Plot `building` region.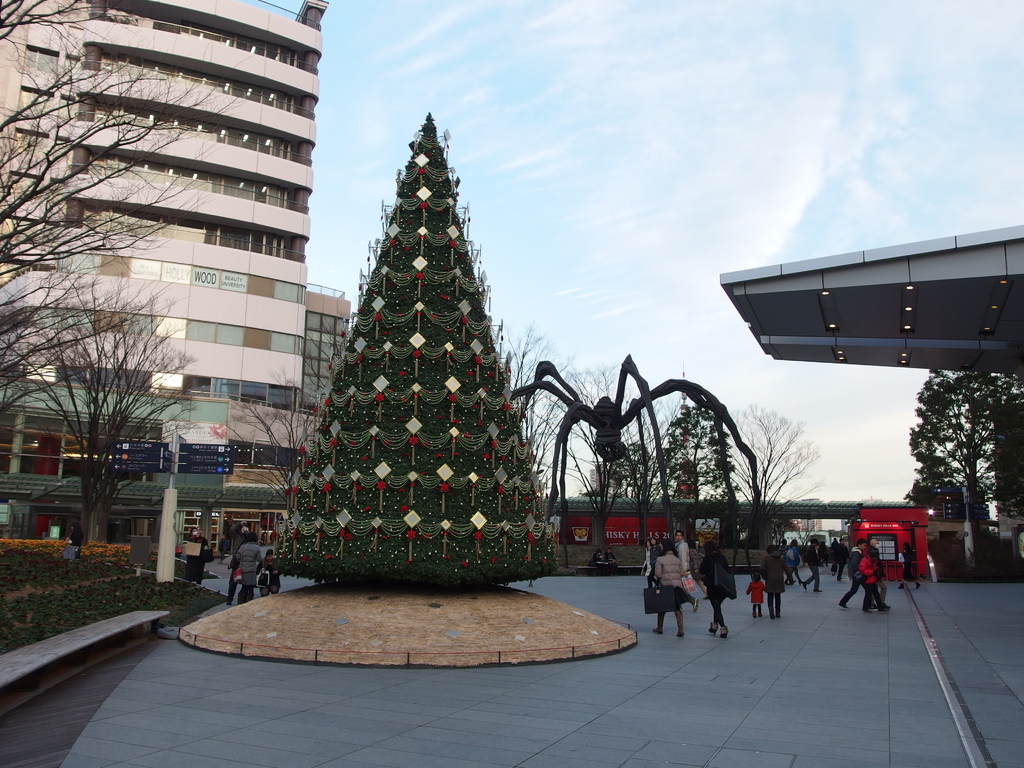
Plotted at bbox=[800, 497, 826, 532].
